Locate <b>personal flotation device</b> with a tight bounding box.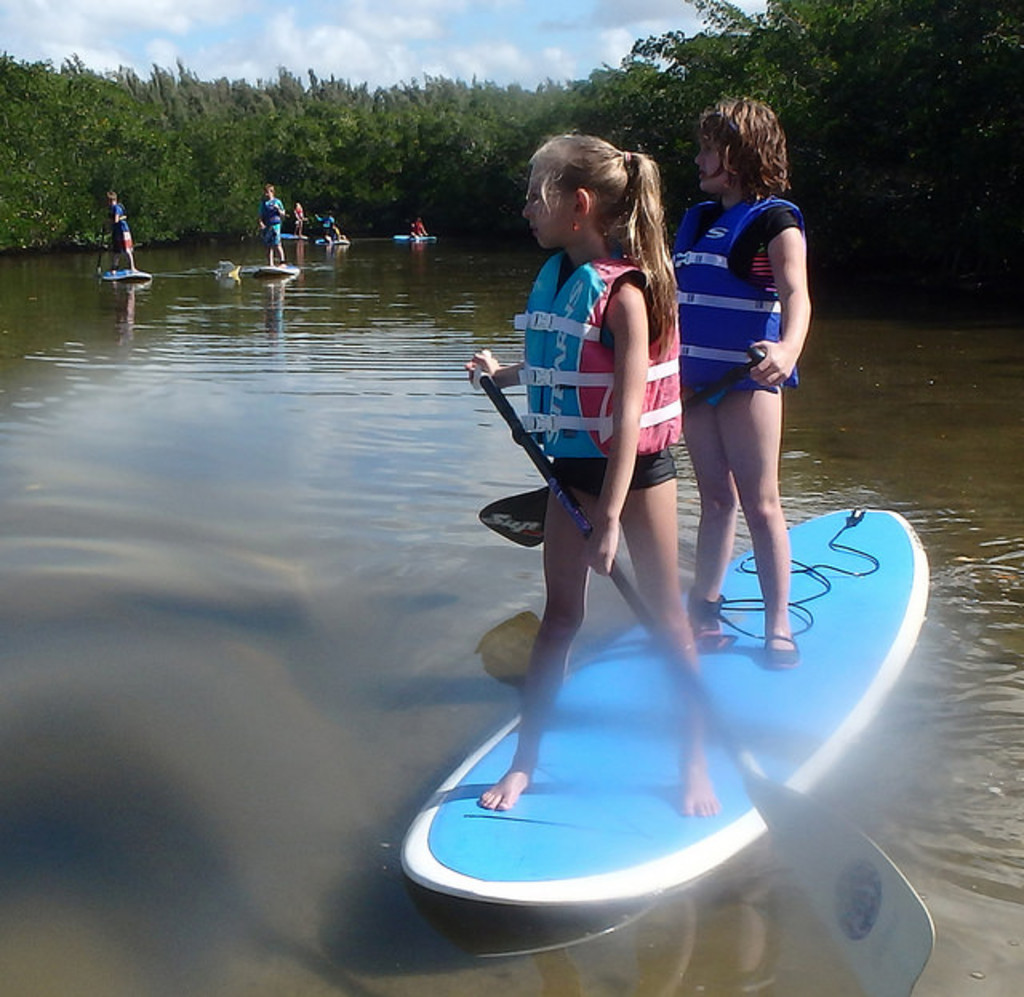
259, 195, 288, 238.
